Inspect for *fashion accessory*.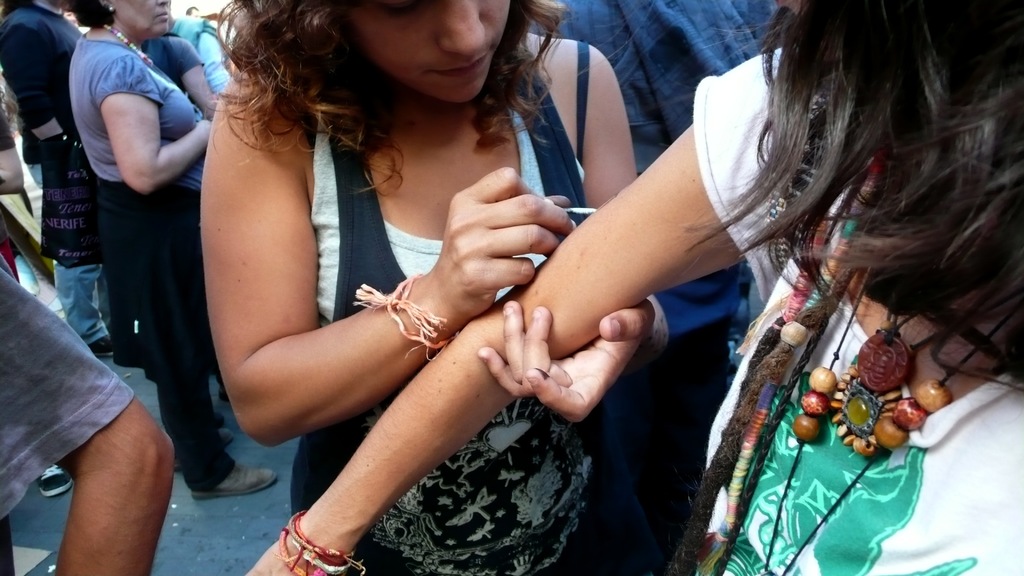
Inspection: rect(87, 336, 113, 357).
